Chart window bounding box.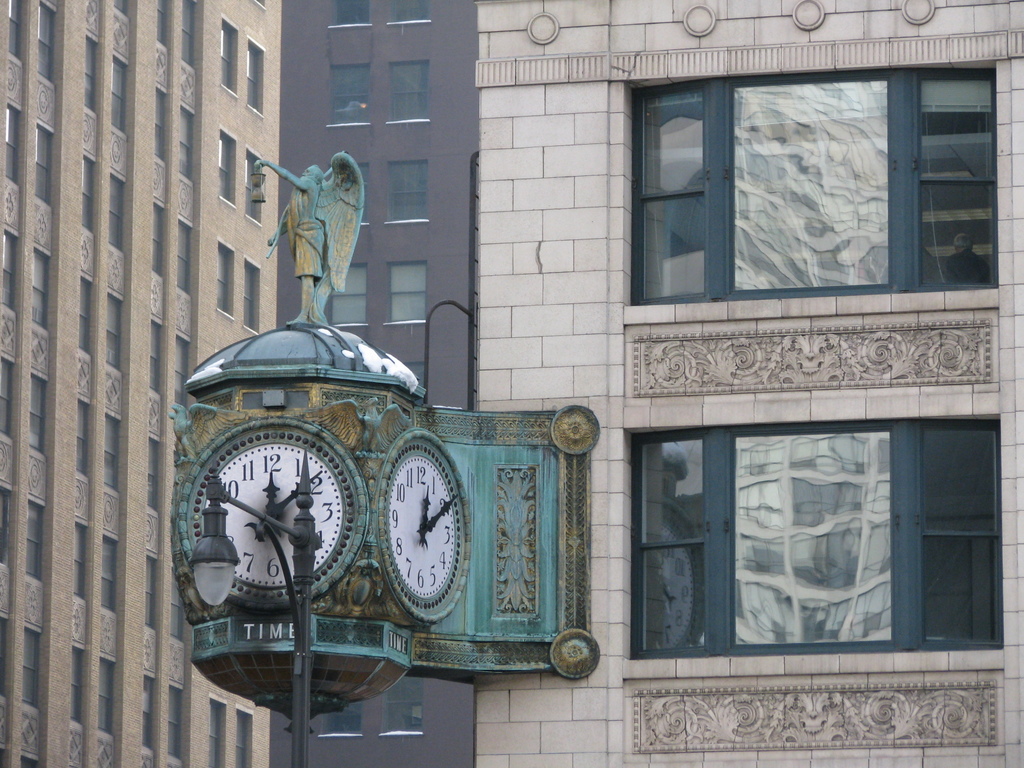
Charted: bbox(170, 563, 186, 643).
